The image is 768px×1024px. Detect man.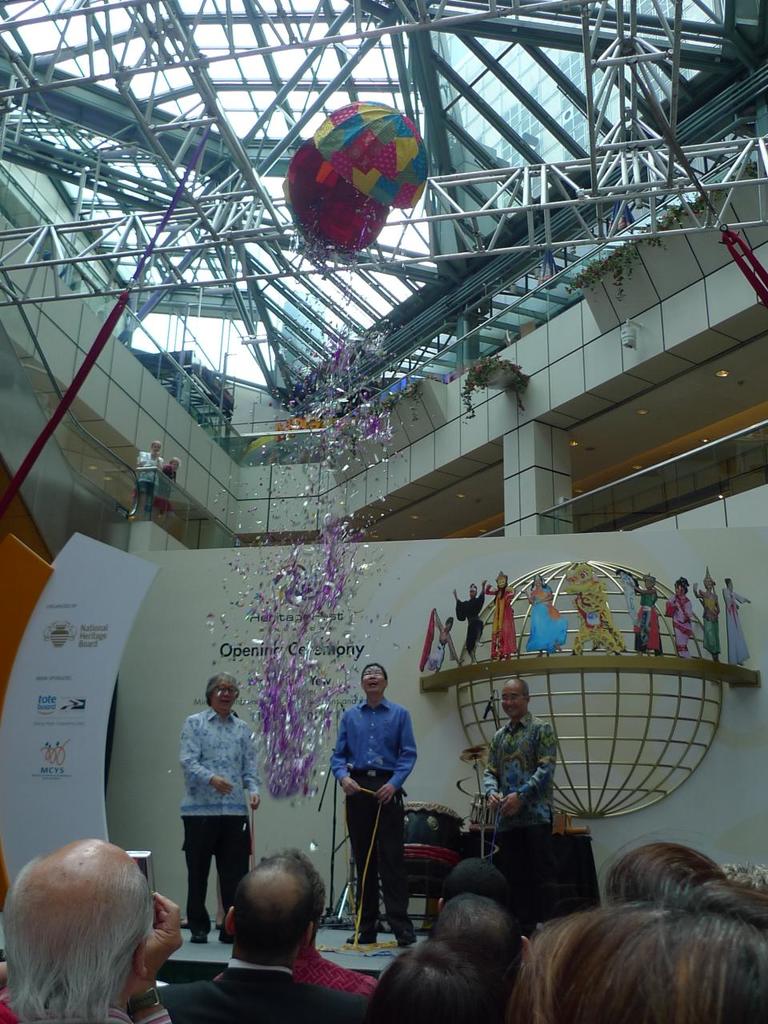
Detection: [481,680,558,931].
